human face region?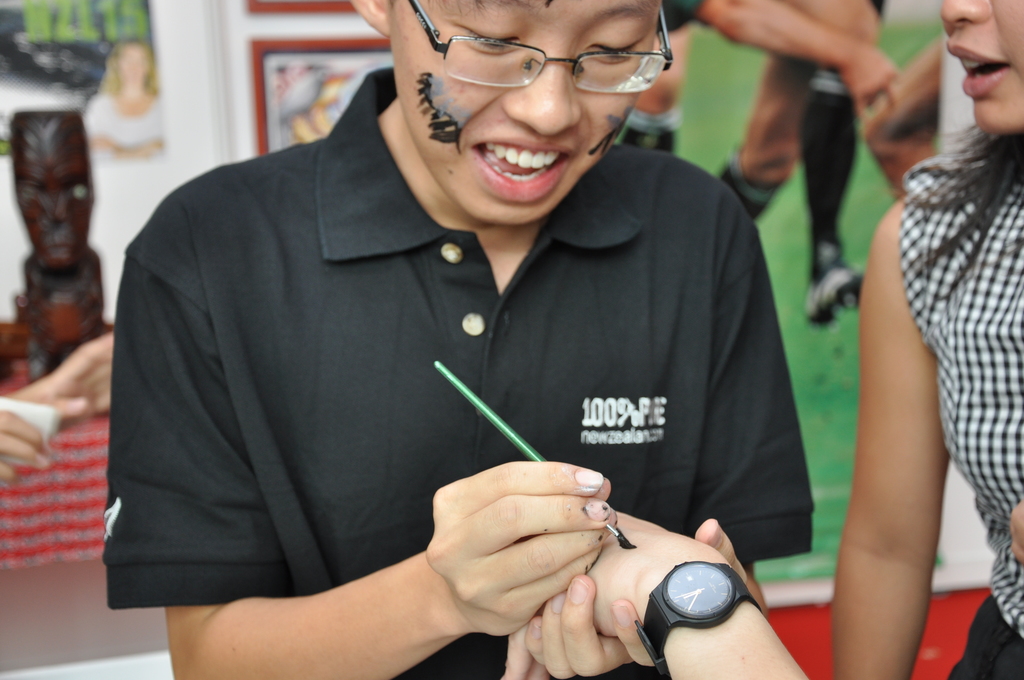
bbox=[118, 45, 152, 89]
